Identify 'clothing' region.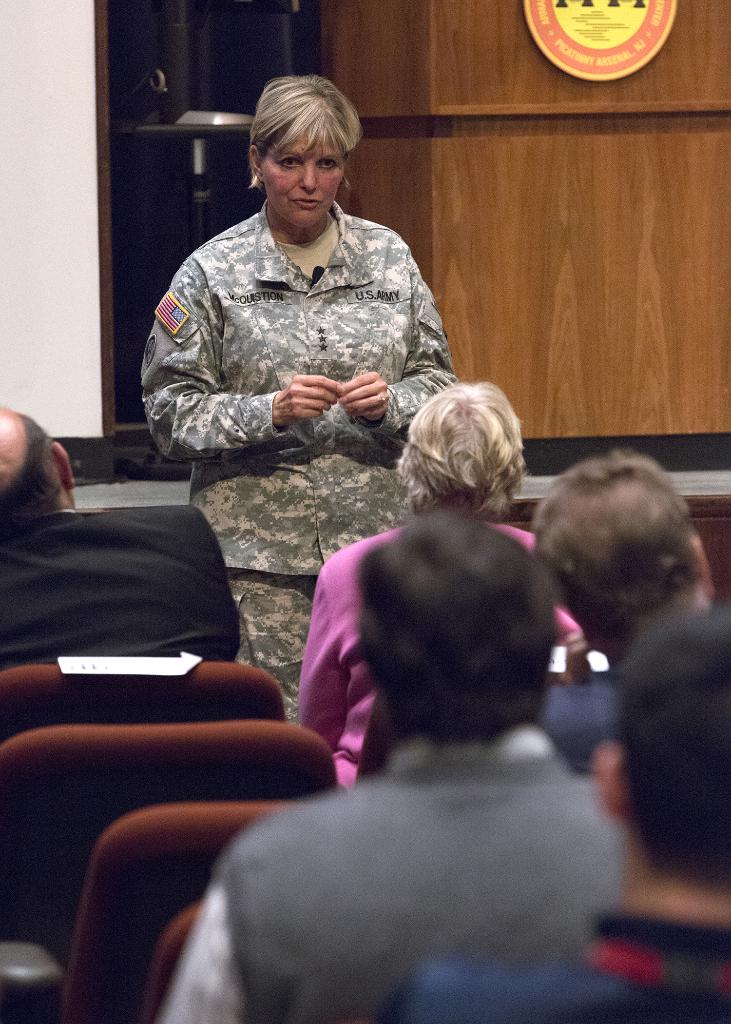
Region: detection(1, 483, 246, 666).
